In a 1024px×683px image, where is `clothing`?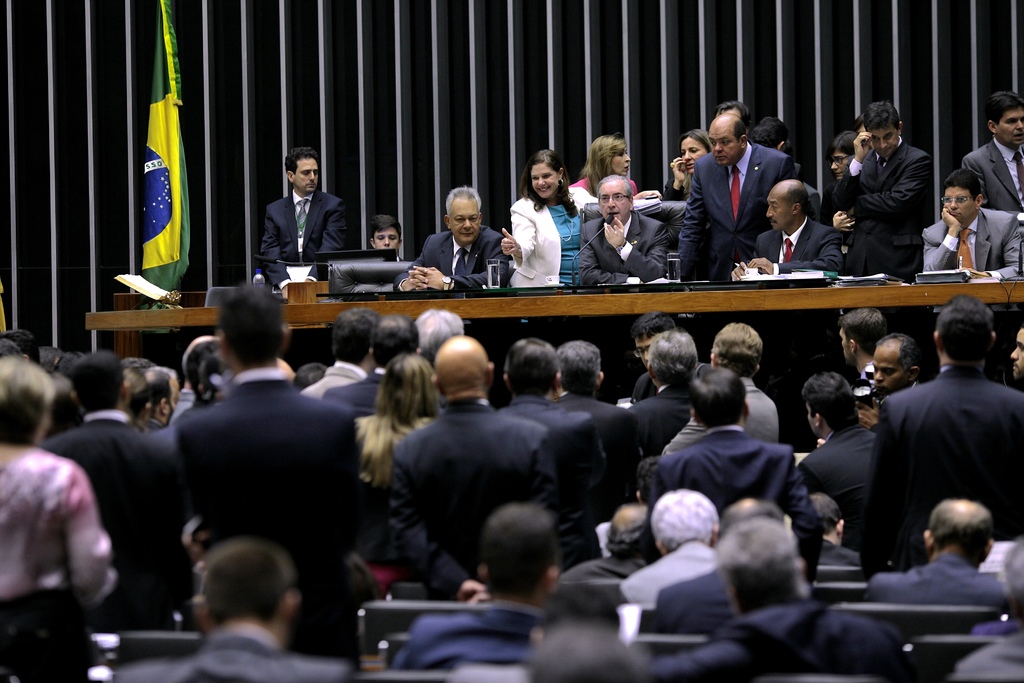
box(622, 385, 696, 474).
